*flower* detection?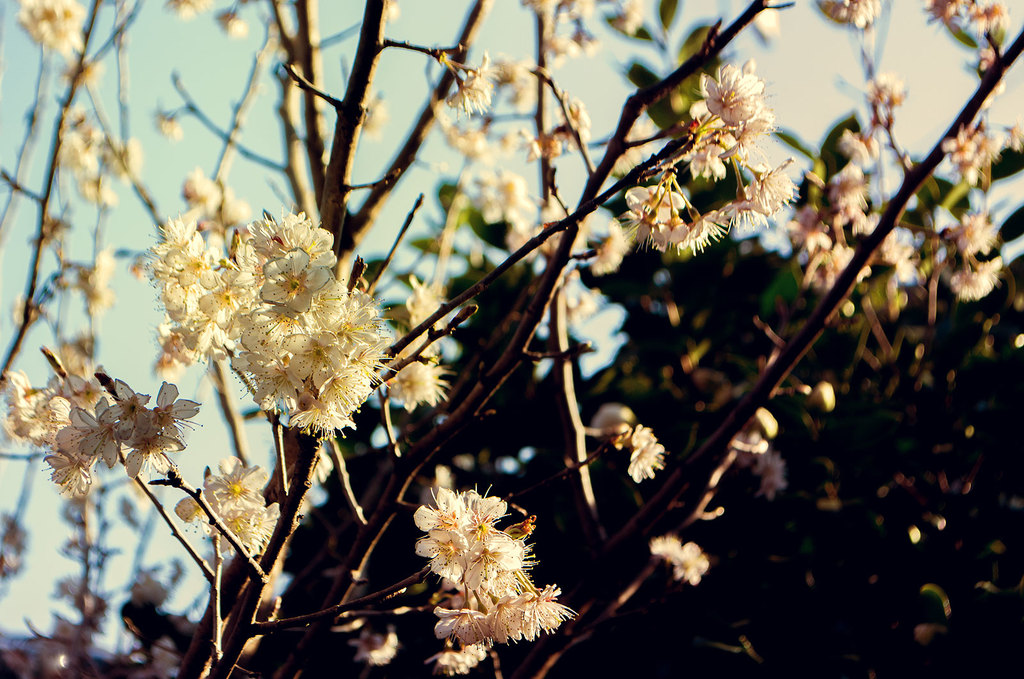
select_region(835, 245, 866, 282)
